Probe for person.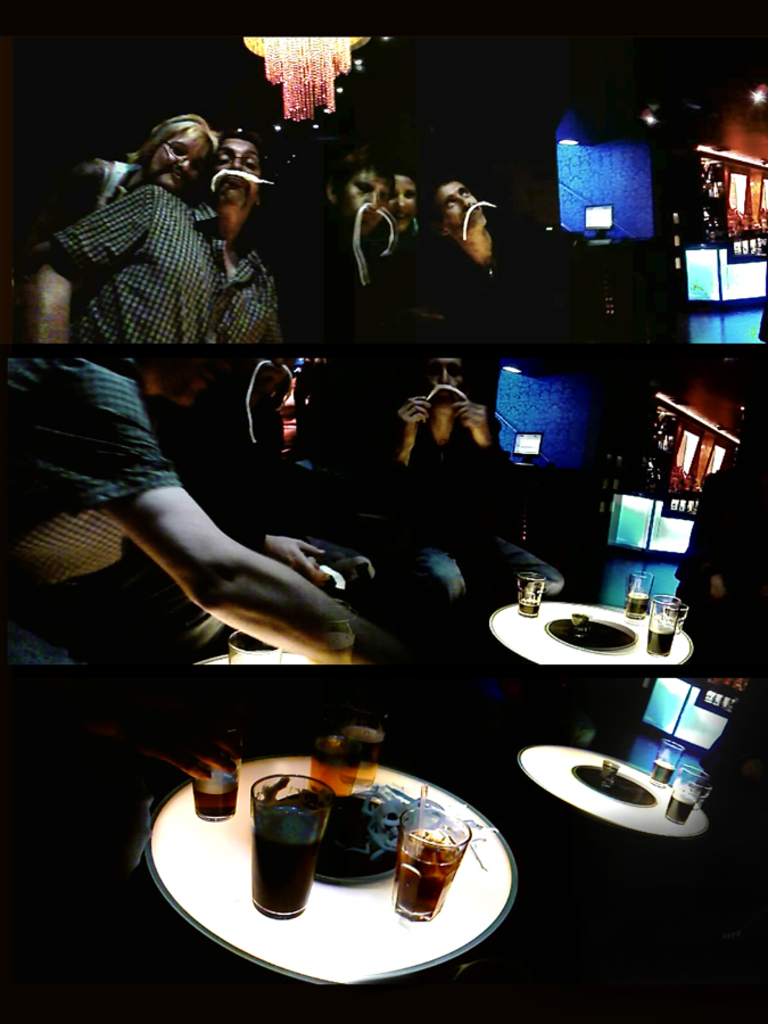
Probe result: crop(59, 112, 220, 218).
